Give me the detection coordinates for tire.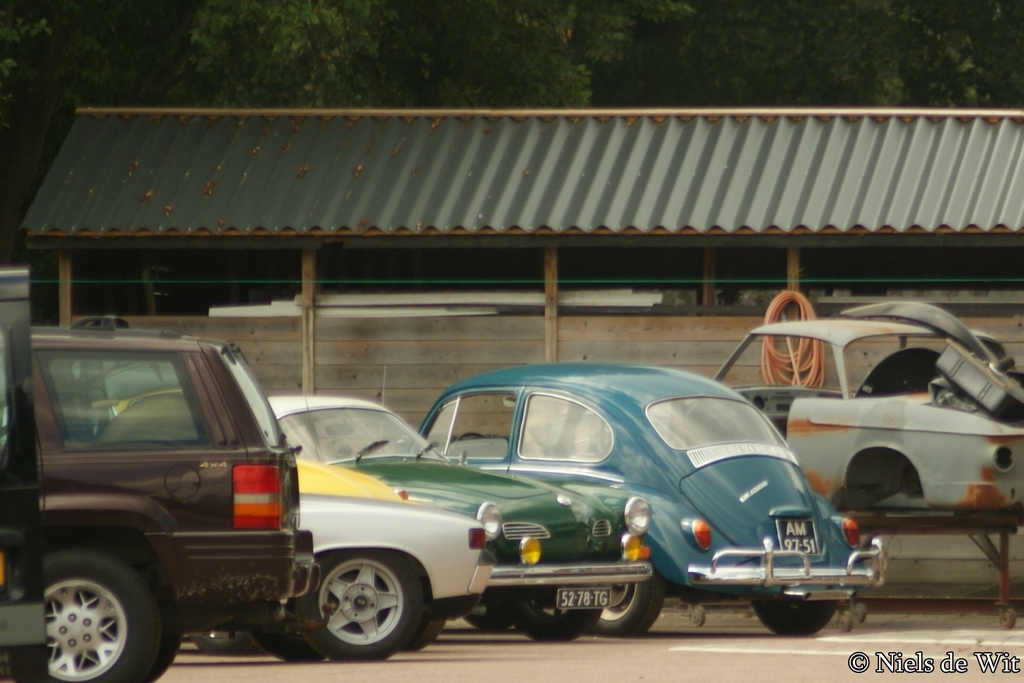
8, 549, 161, 682.
